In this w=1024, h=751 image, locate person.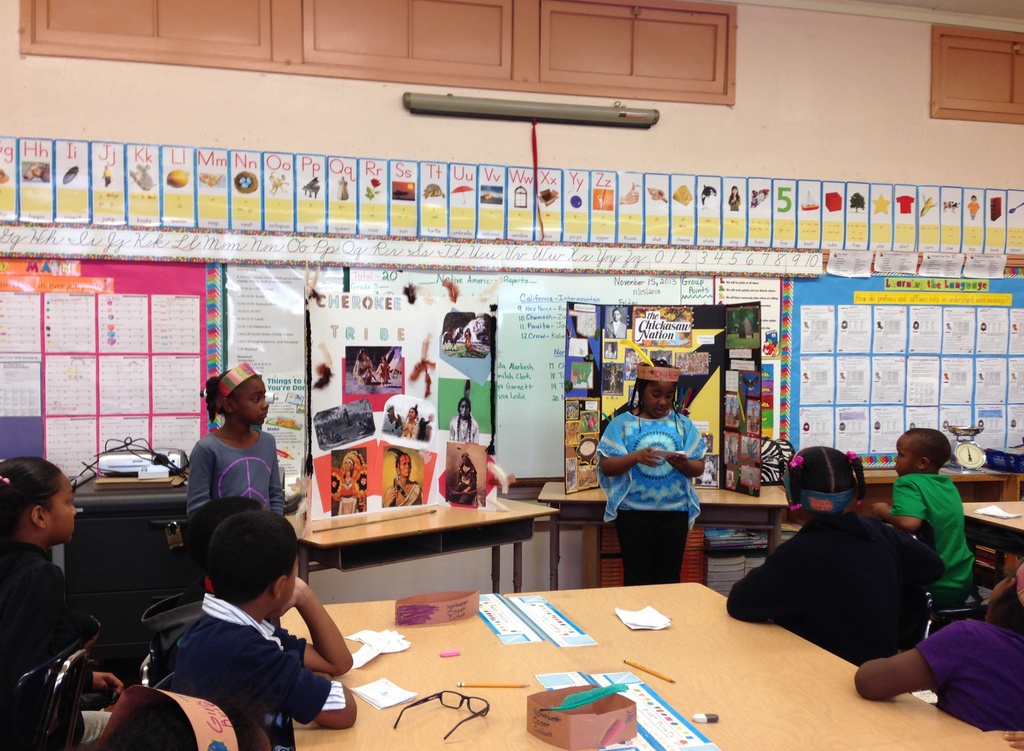
Bounding box: [188,364,294,547].
